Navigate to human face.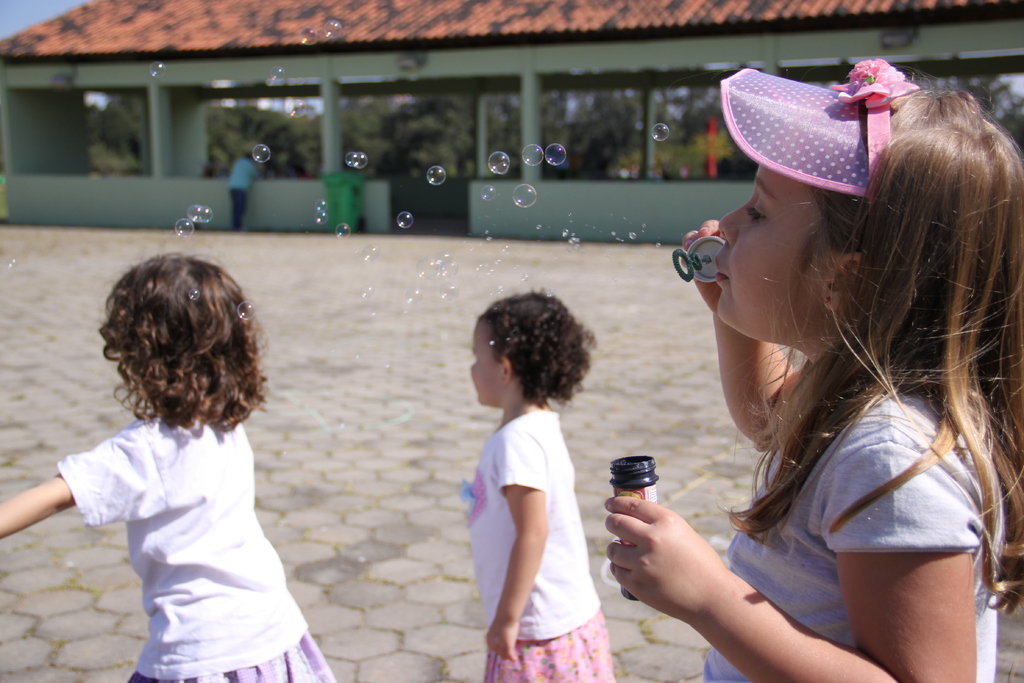
Navigation target: l=711, t=162, r=840, b=340.
